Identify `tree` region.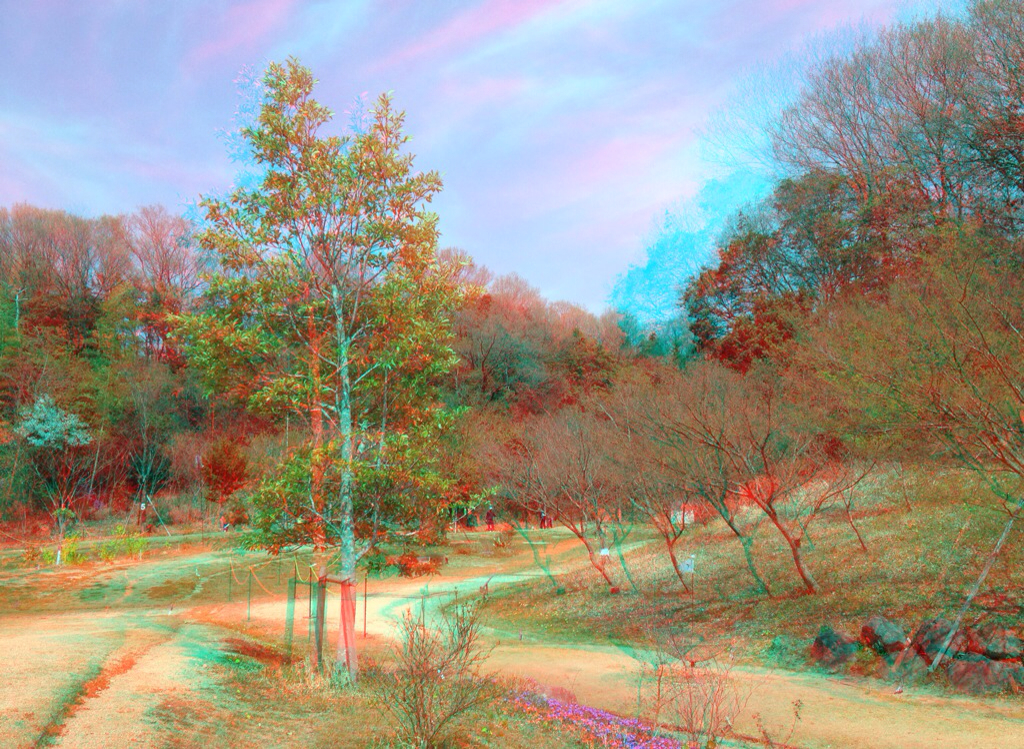
Region: [x1=144, y1=46, x2=508, y2=678].
